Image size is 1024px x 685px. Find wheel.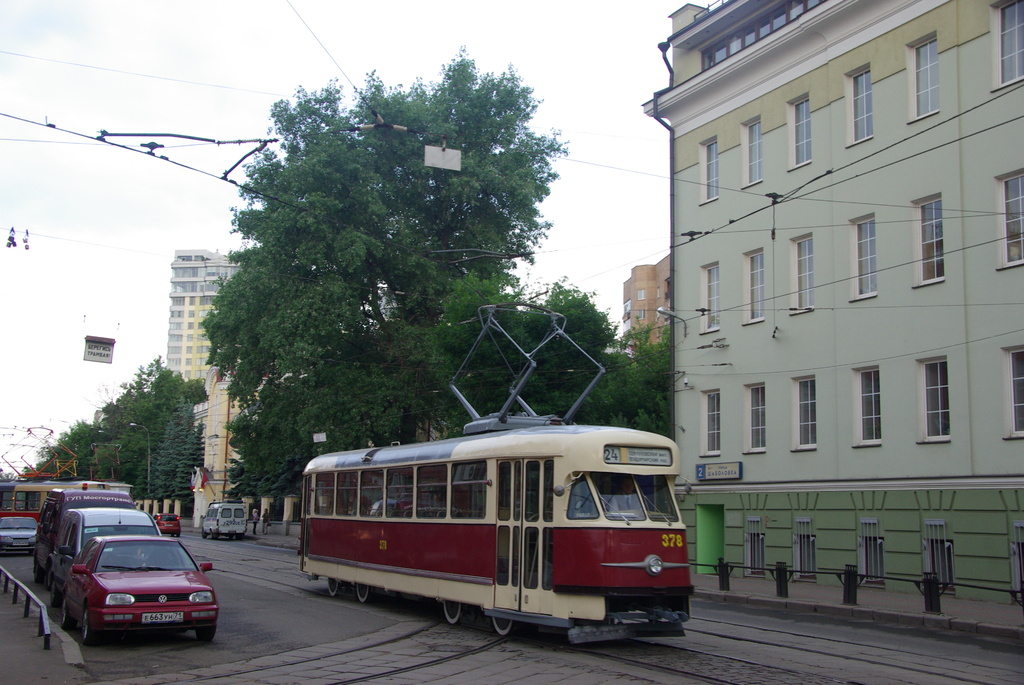
492,614,513,638.
